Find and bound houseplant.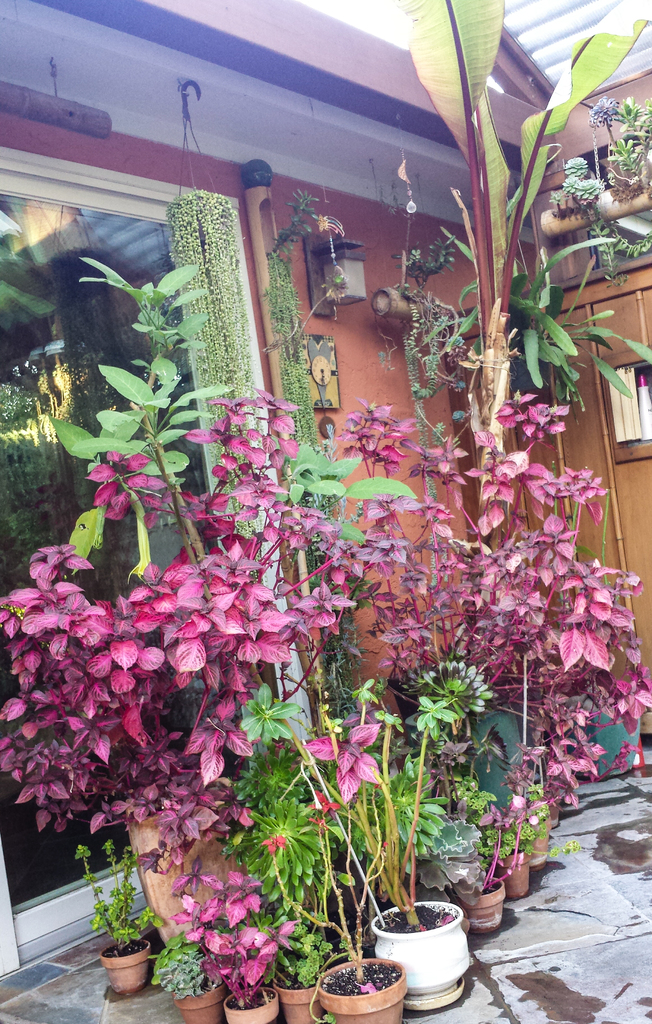
Bound: Rect(148, 916, 216, 1023).
